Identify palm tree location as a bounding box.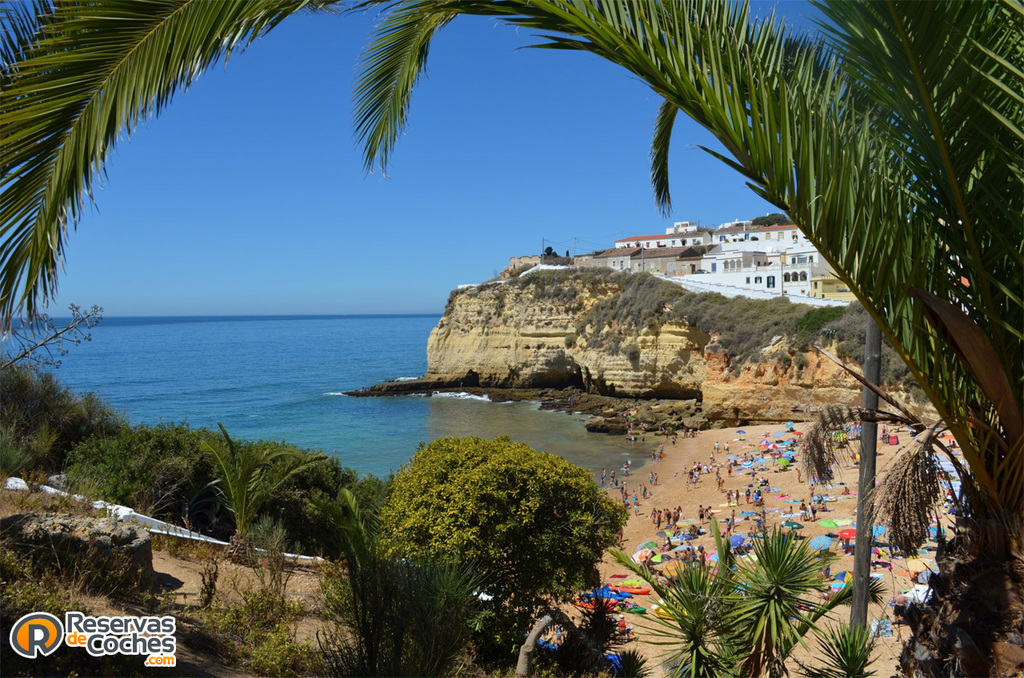
x1=0 y1=0 x2=1023 y2=672.
